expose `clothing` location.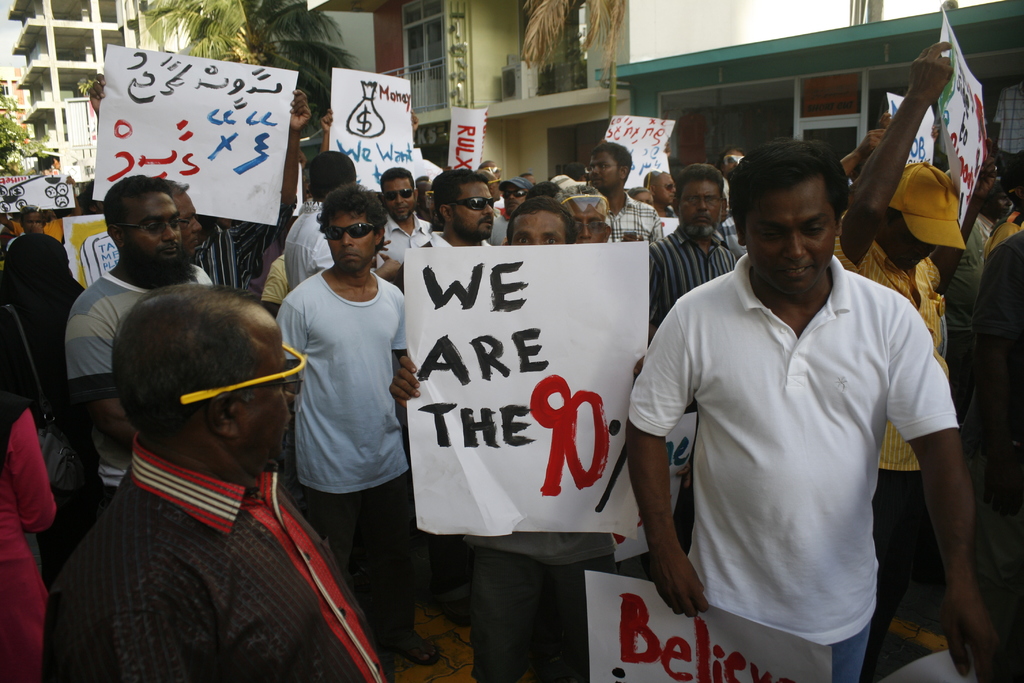
Exposed at bbox=(192, 193, 305, 295).
